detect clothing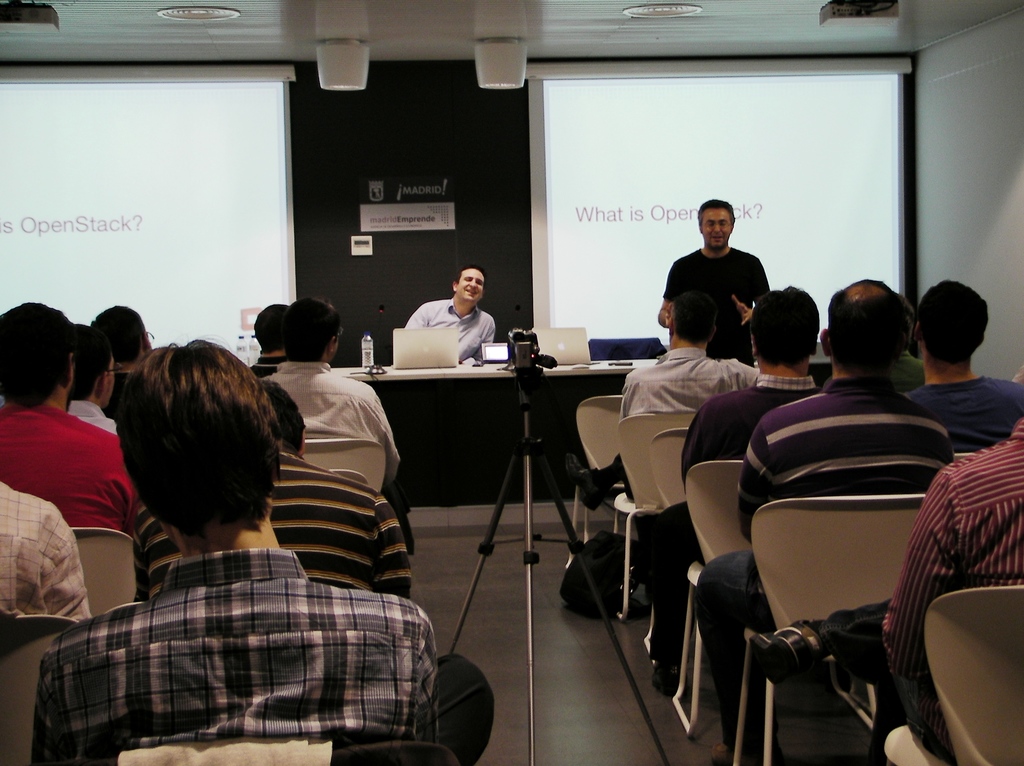
bbox=(666, 251, 771, 367)
